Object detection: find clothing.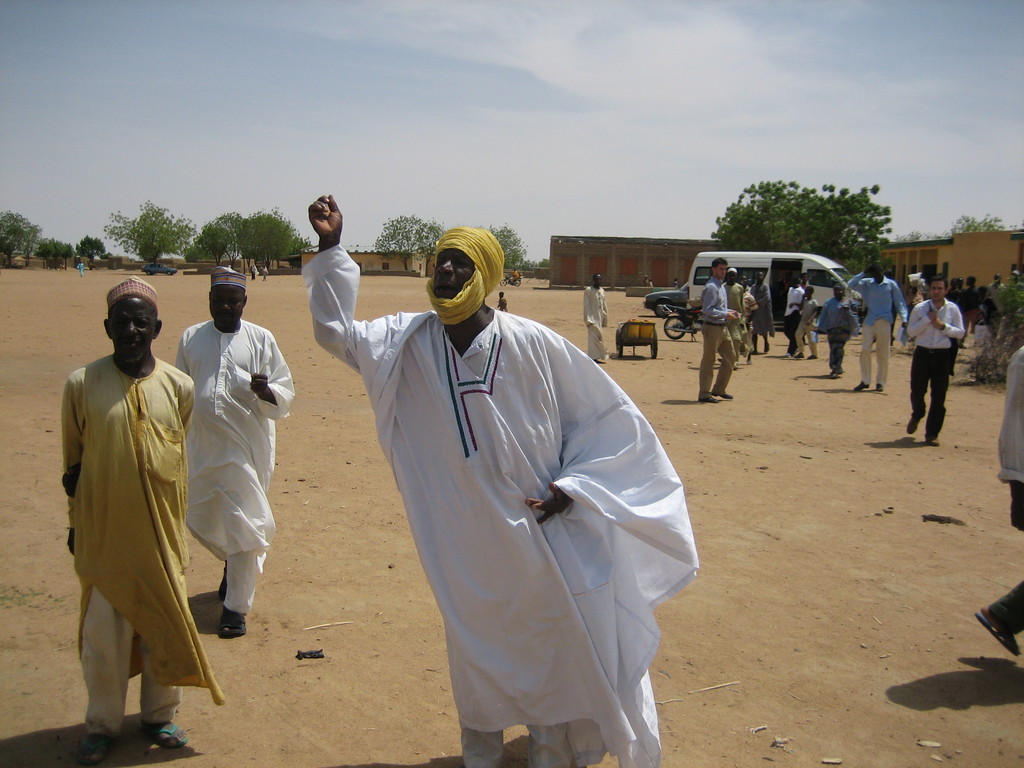
[252,266,255,278].
